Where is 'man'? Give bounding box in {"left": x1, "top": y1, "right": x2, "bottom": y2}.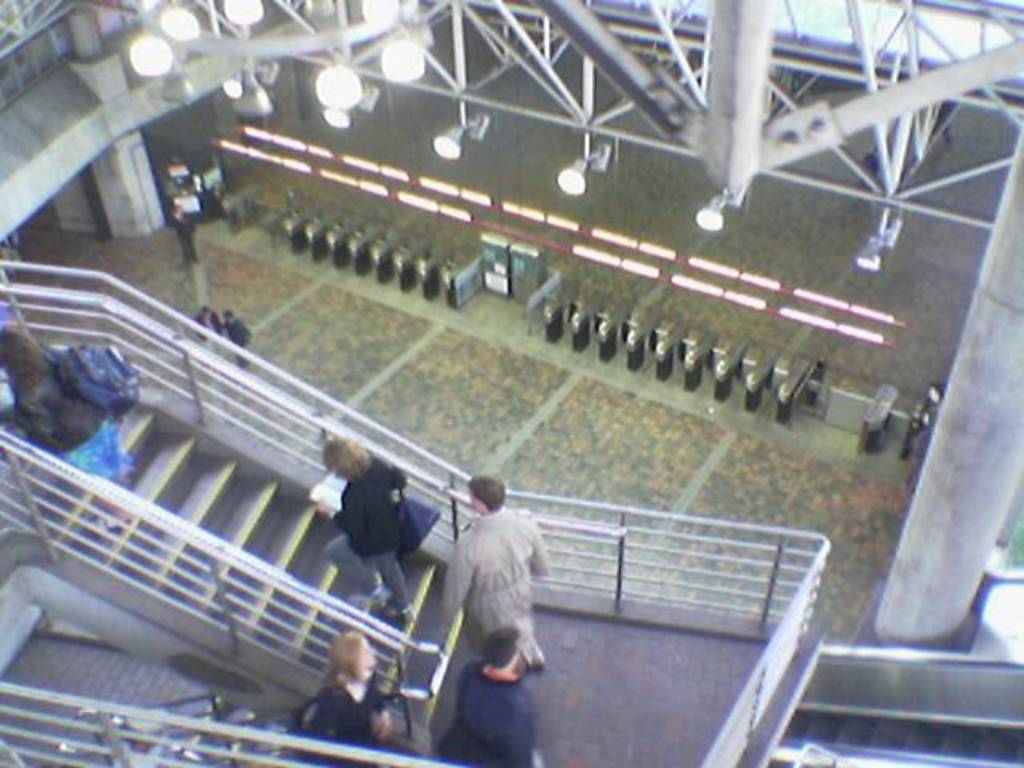
{"left": 440, "top": 474, "right": 549, "bottom": 674}.
